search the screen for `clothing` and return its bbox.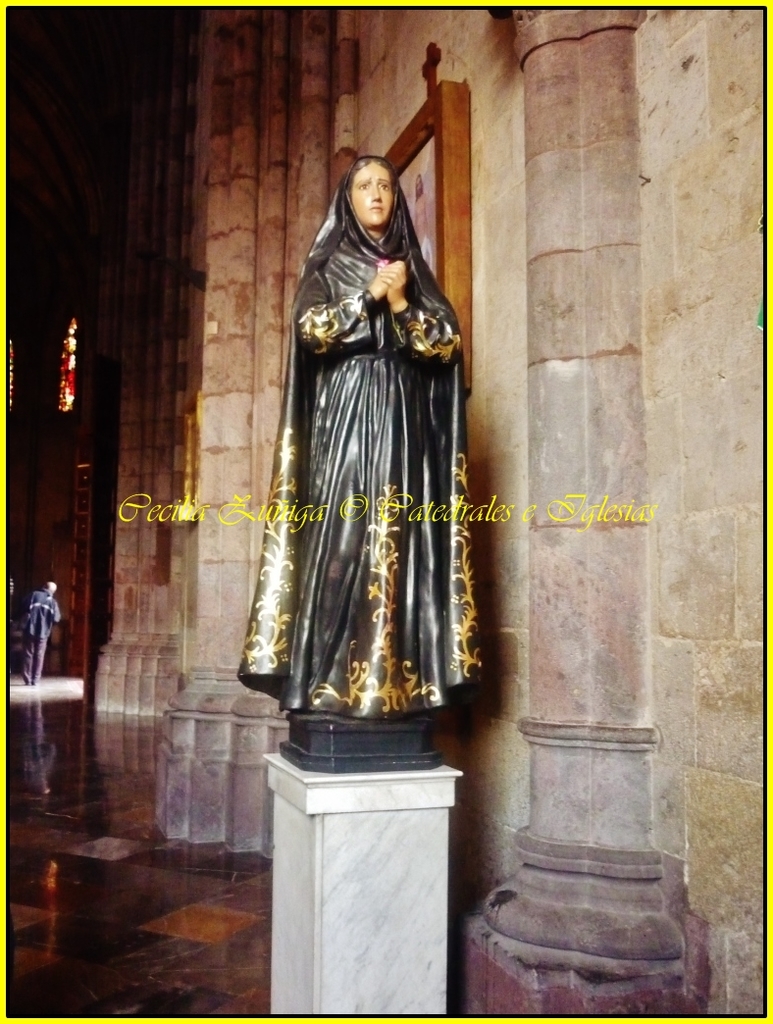
Found: [x1=31, y1=591, x2=63, y2=687].
